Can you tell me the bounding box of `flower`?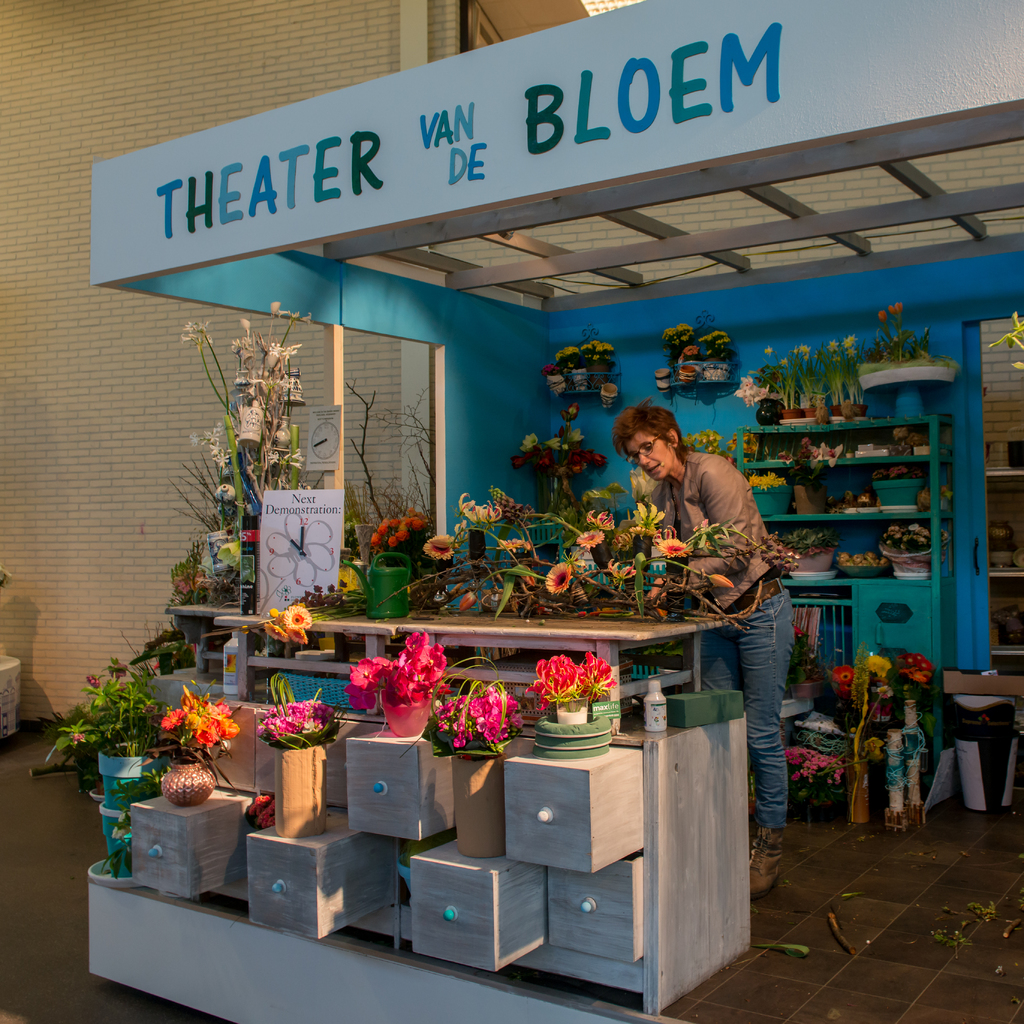
(x1=794, y1=621, x2=807, y2=637).
